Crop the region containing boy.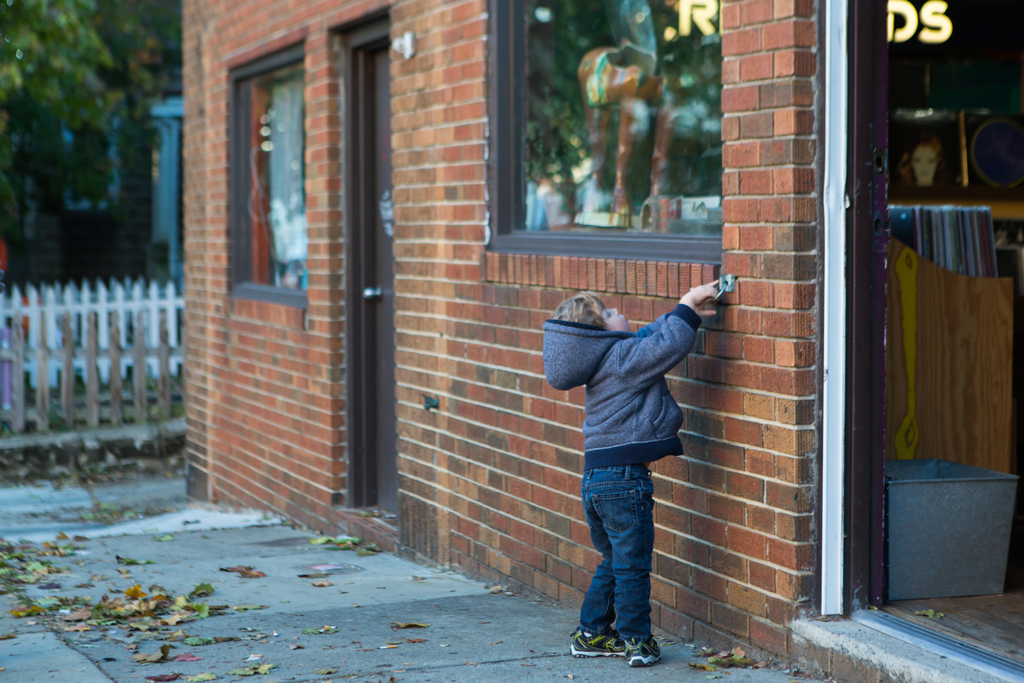
Crop region: bbox=[543, 282, 722, 664].
